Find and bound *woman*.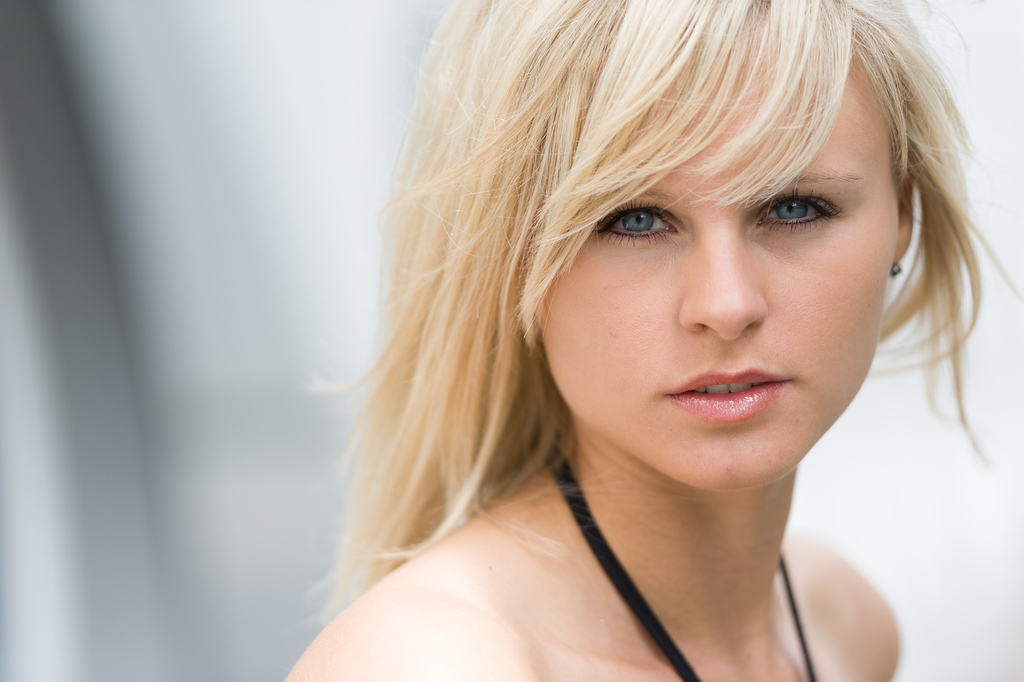
Bound: <region>280, 0, 1018, 681</region>.
